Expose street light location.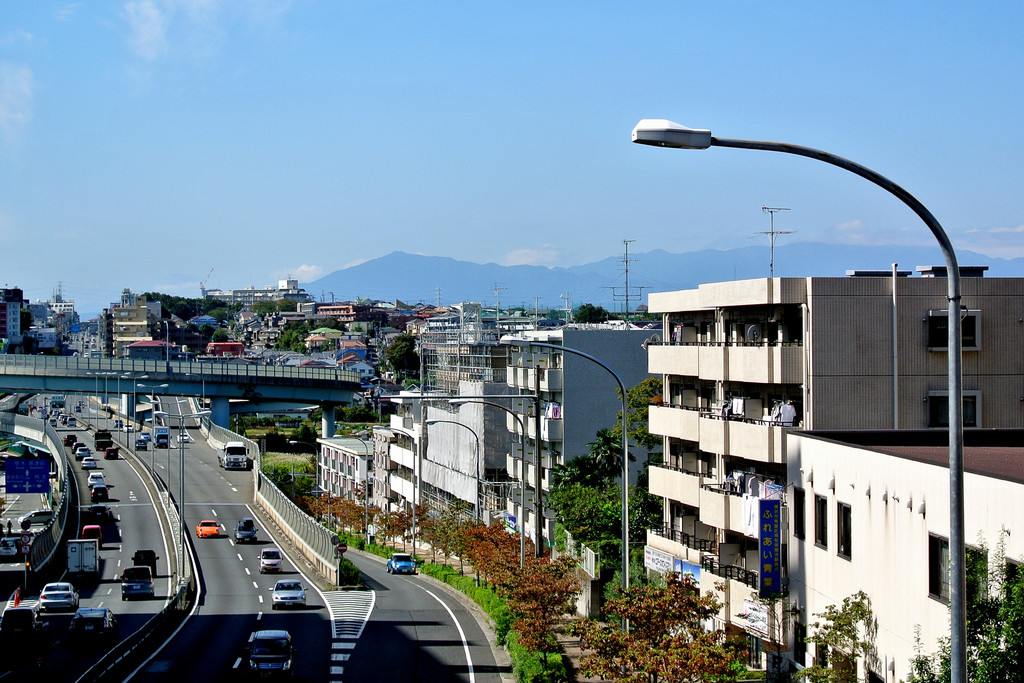
Exposed at 646,139,957,628.
